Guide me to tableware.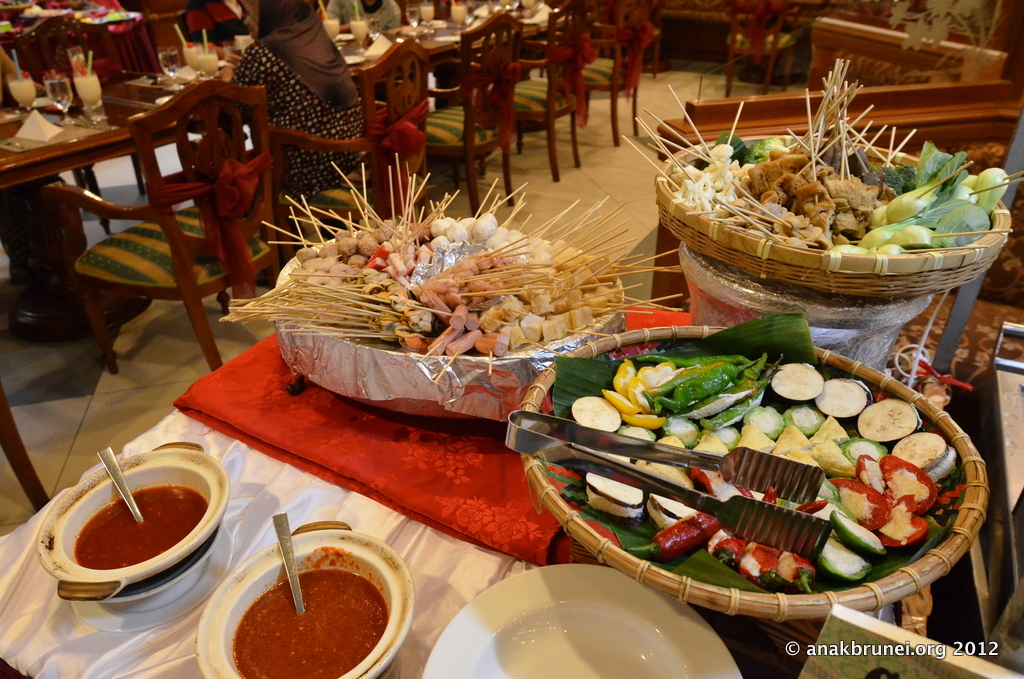
Guidance: [73,69,112,122].
